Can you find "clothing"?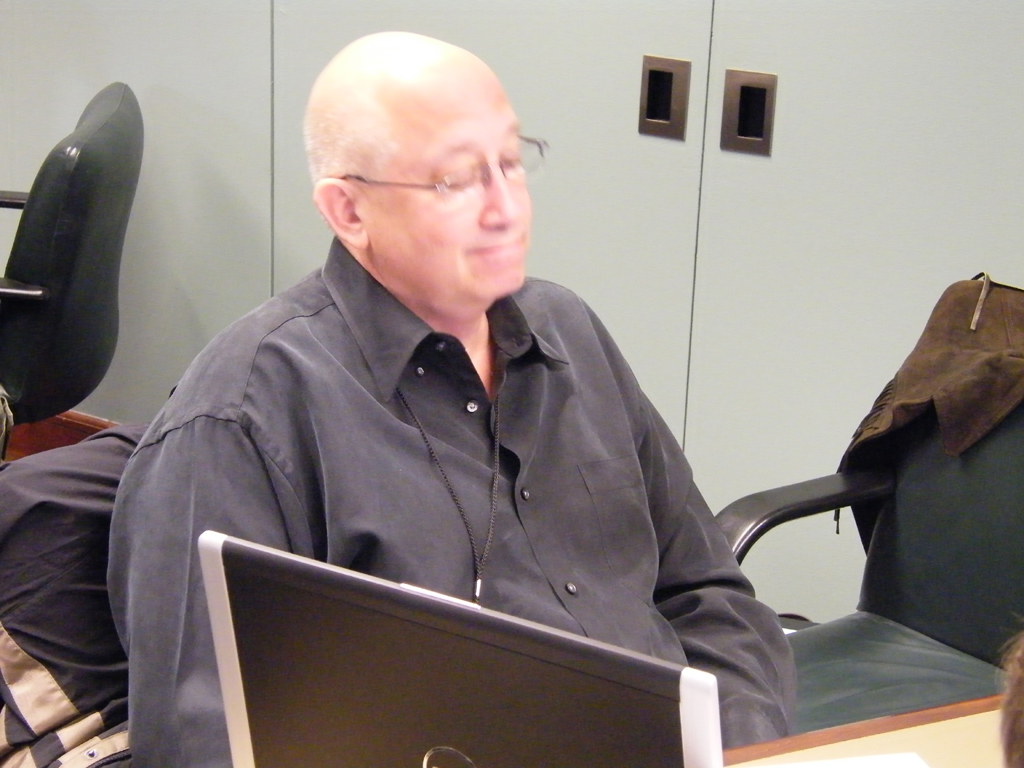
Yes, bounding box: 144, 221, 766, 698.
